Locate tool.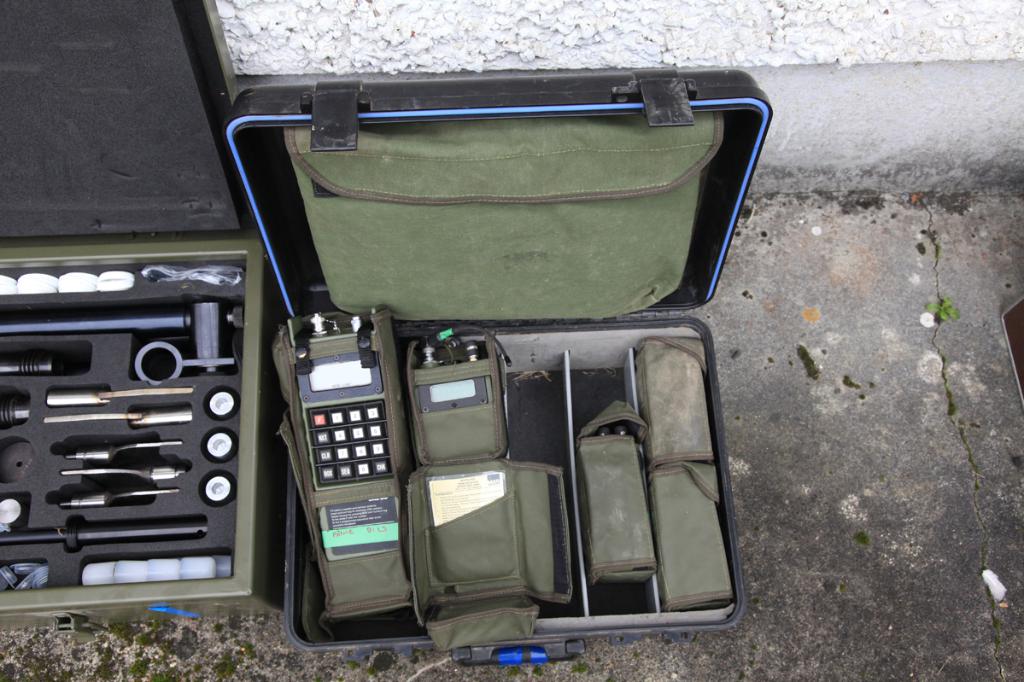
Bounding box: box=[66, 487, 174, 510].
